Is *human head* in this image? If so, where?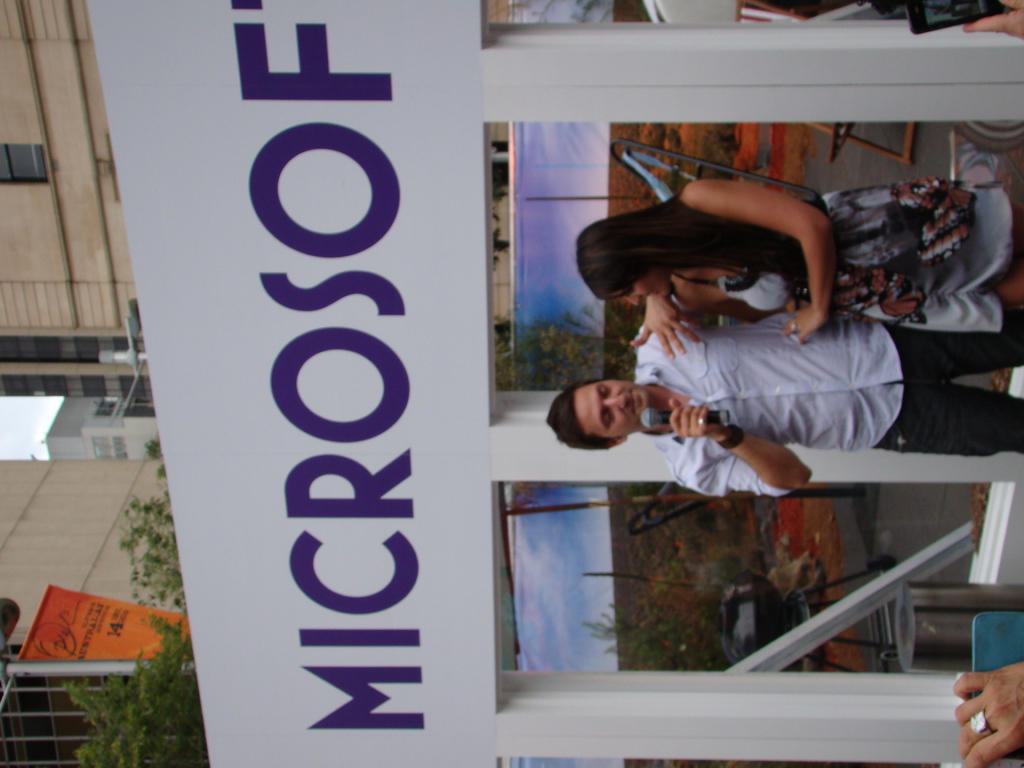
Yes, at <bbox>574, 214, 675, 308</bbox>.
